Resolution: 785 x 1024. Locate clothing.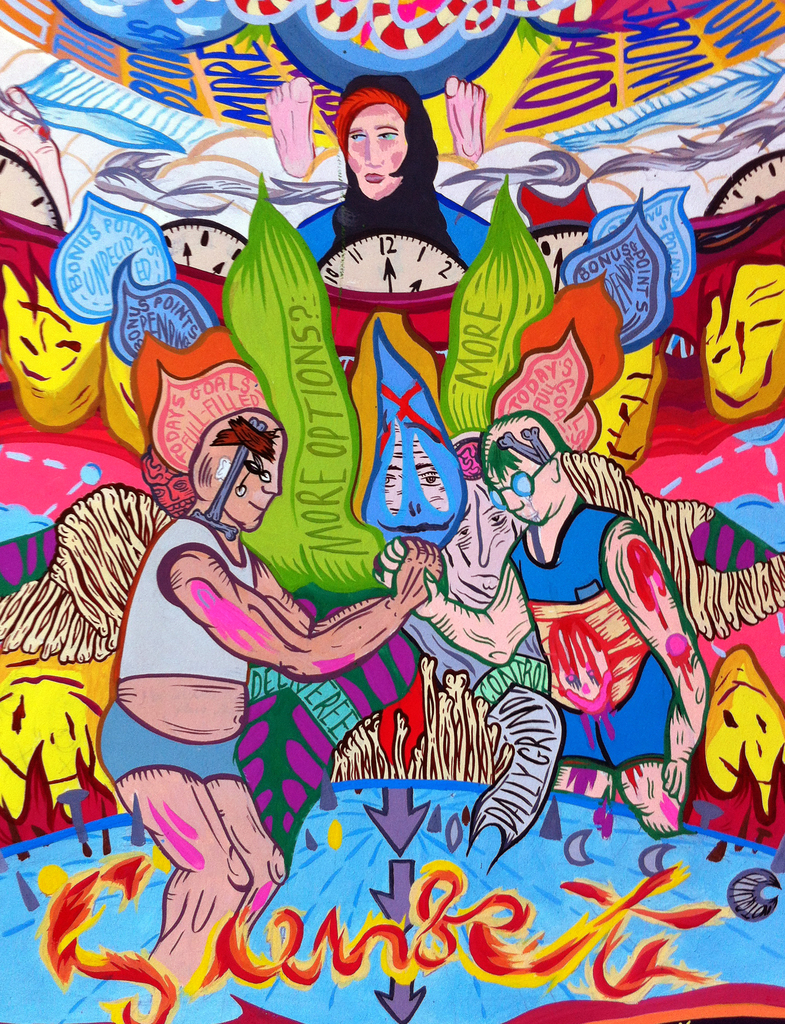
<region>120, 510, 252, 689</region>.
